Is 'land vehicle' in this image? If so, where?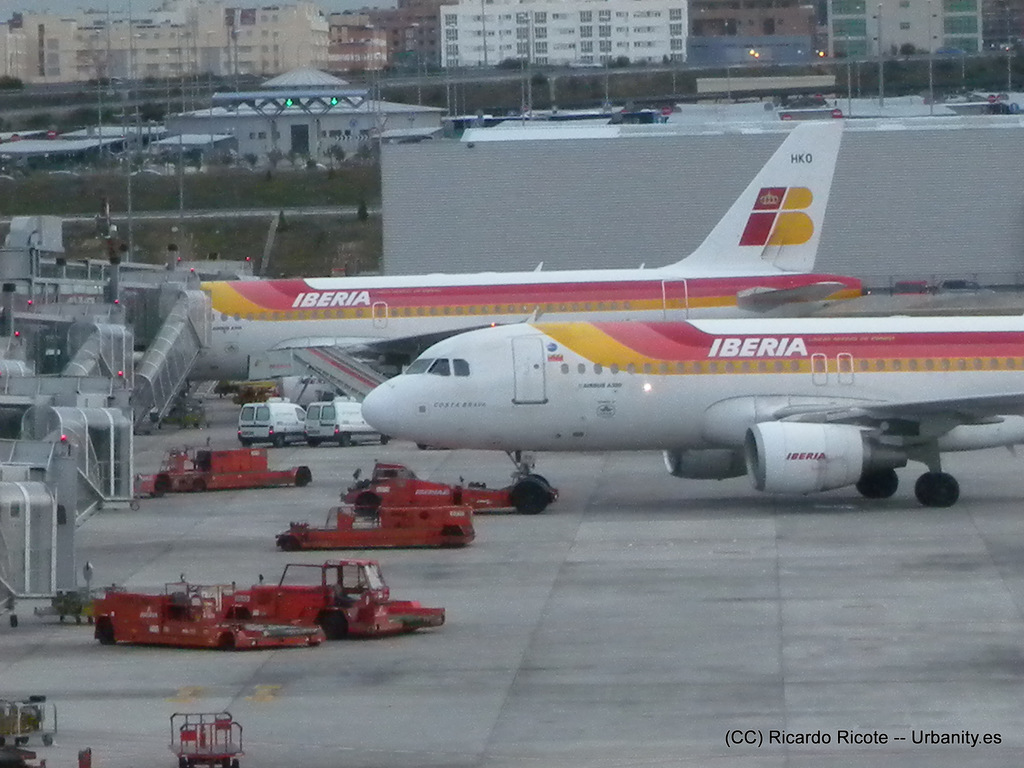
Yes, at pyautogui.locateOnScreen(140, 442, 314, 487).
